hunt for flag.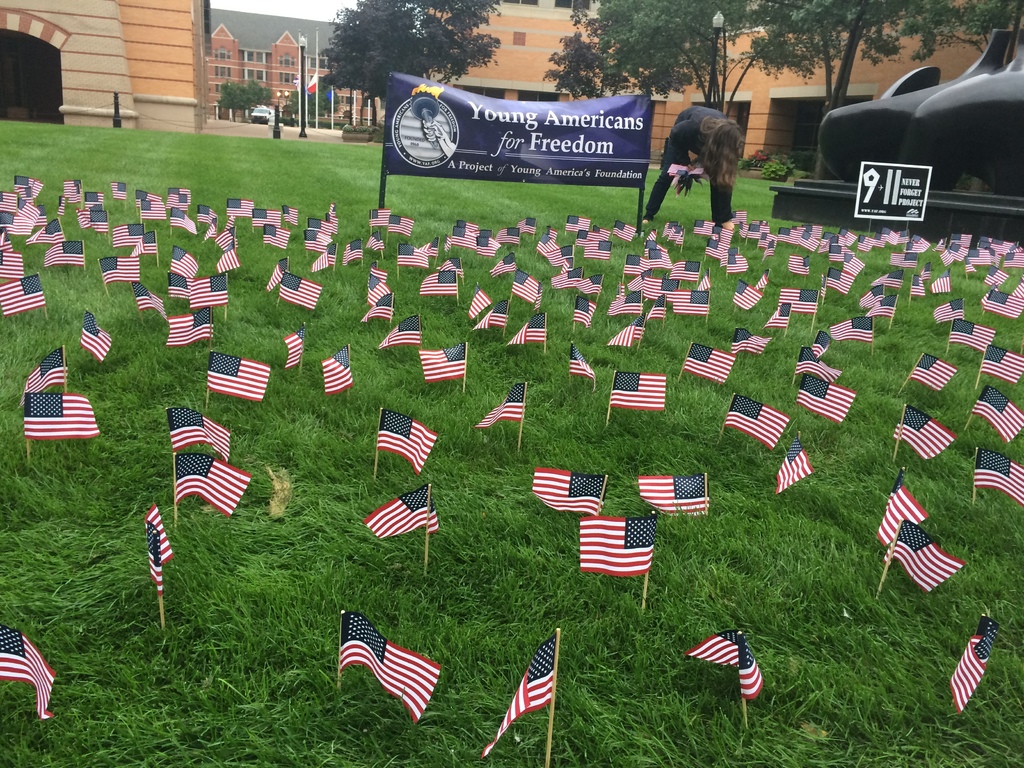
Hunted down at [x1=78, y1=311, x2=118, y2=363].
